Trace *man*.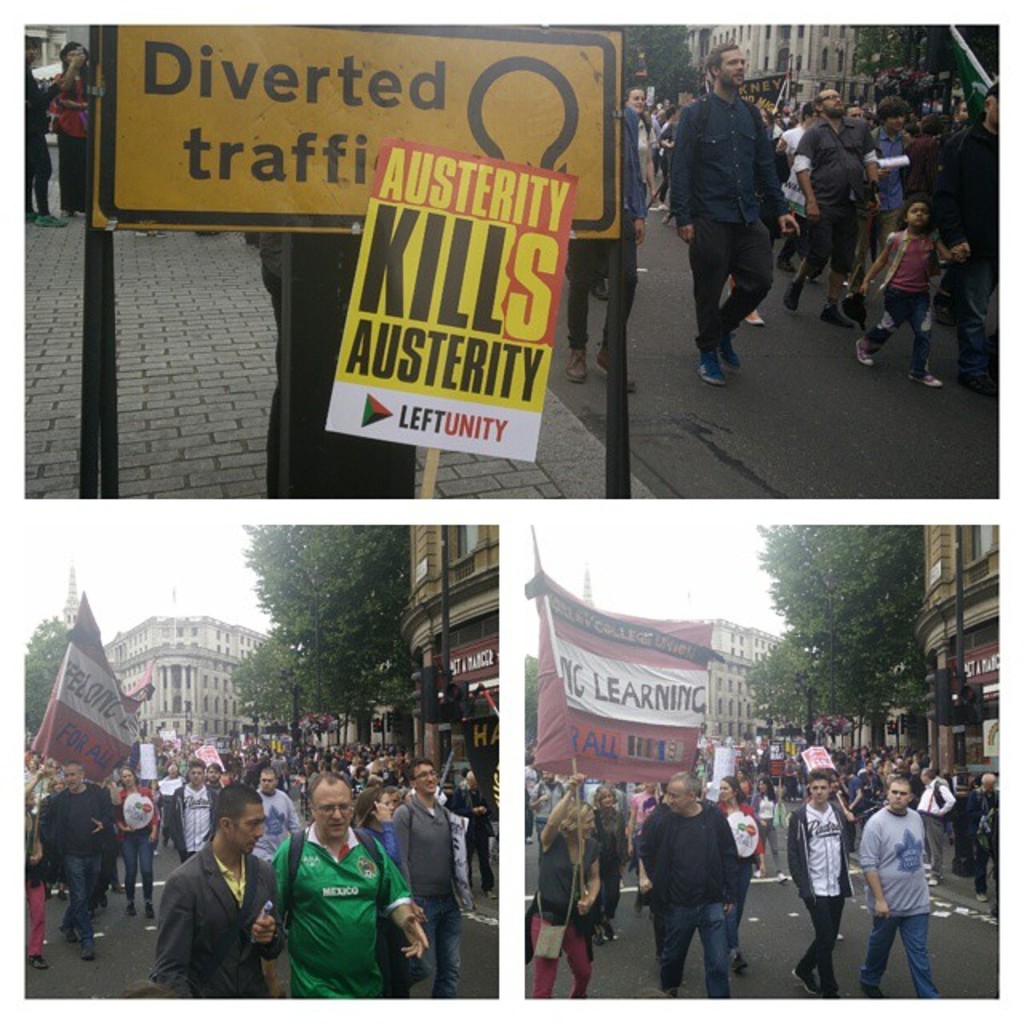
Traced to x1=970 y1=773 x2=1000 y2=899.
